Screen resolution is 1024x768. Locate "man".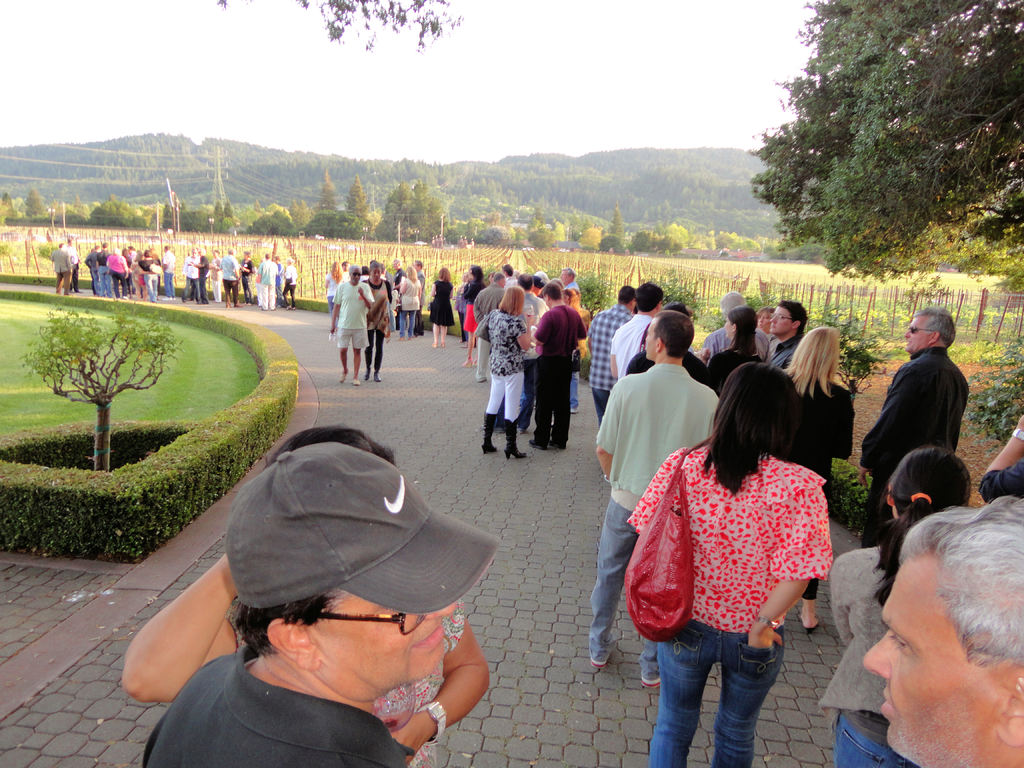
bbox=[534, 282, 586, 450].
